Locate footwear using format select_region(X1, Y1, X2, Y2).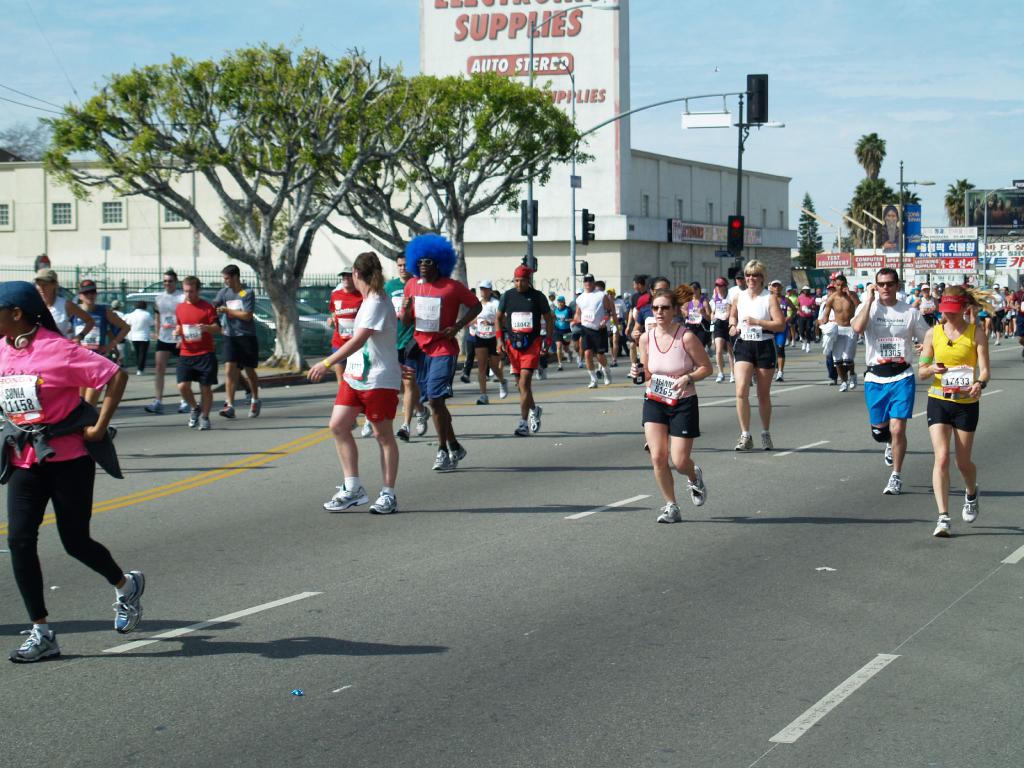
select_region(414, 405, 435, 435).
